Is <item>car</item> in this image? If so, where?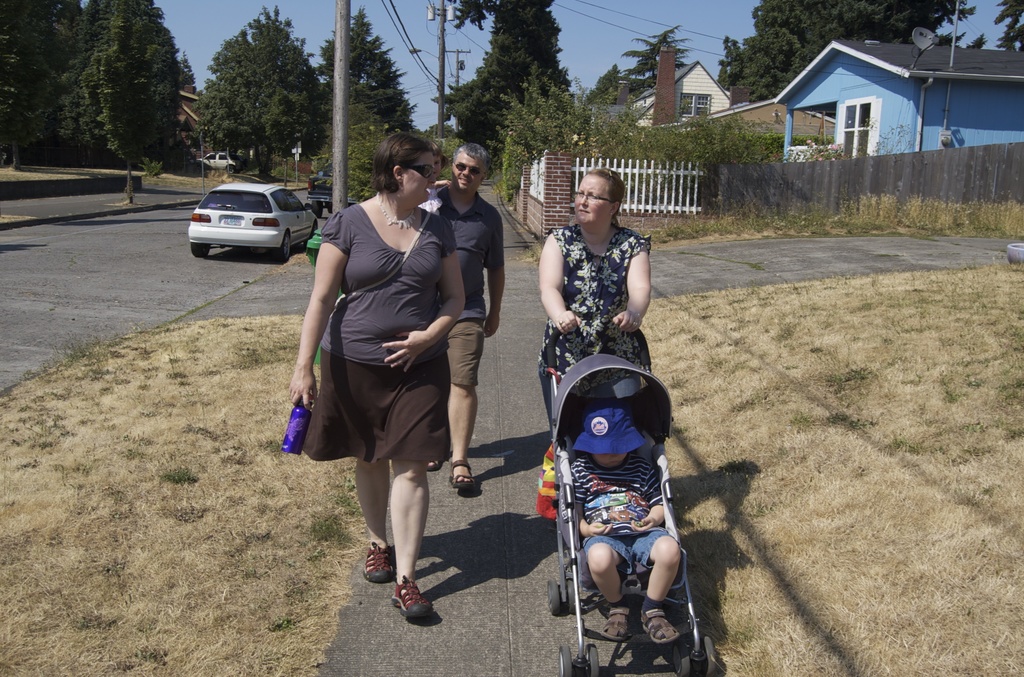
Yes, at [left=188, top=179, right=322, bottom=265].
